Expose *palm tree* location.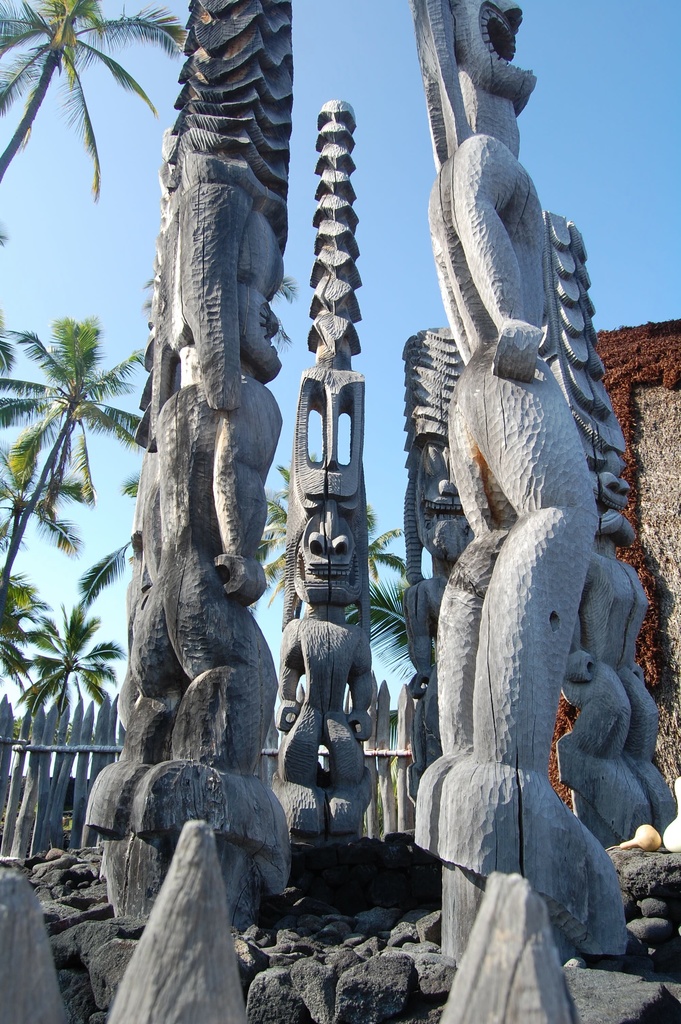
Exposed at bbox(18, 276, 145, 902).
